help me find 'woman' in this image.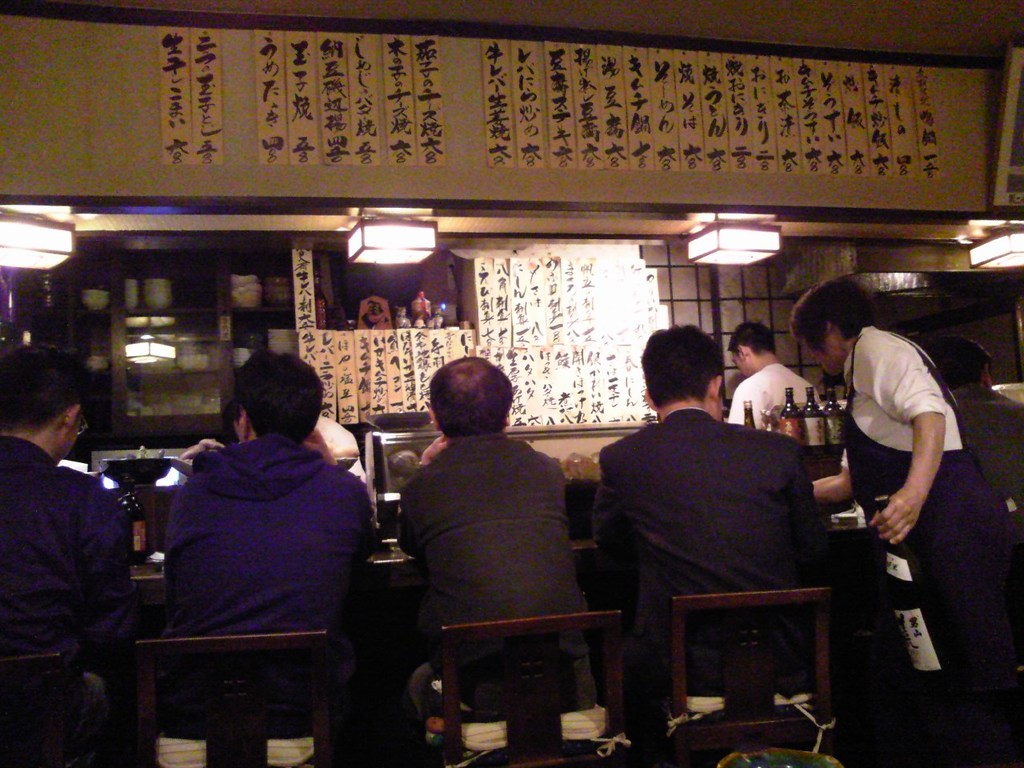
Found it: bbox=[787, 276, 1014, 766].
